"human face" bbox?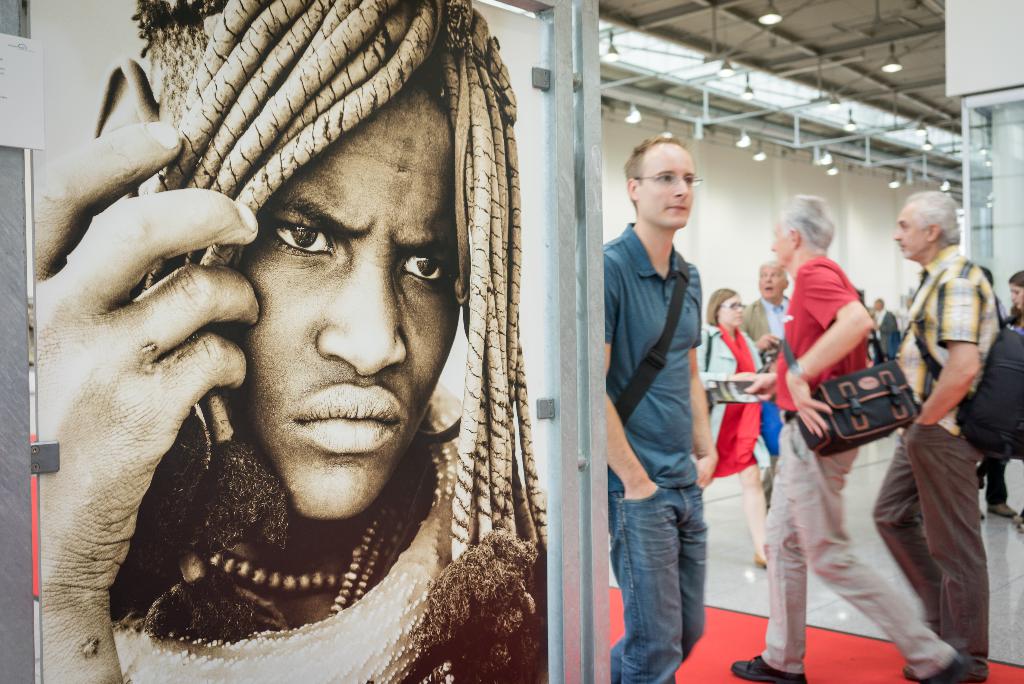
(636, 143, 692, 226)
